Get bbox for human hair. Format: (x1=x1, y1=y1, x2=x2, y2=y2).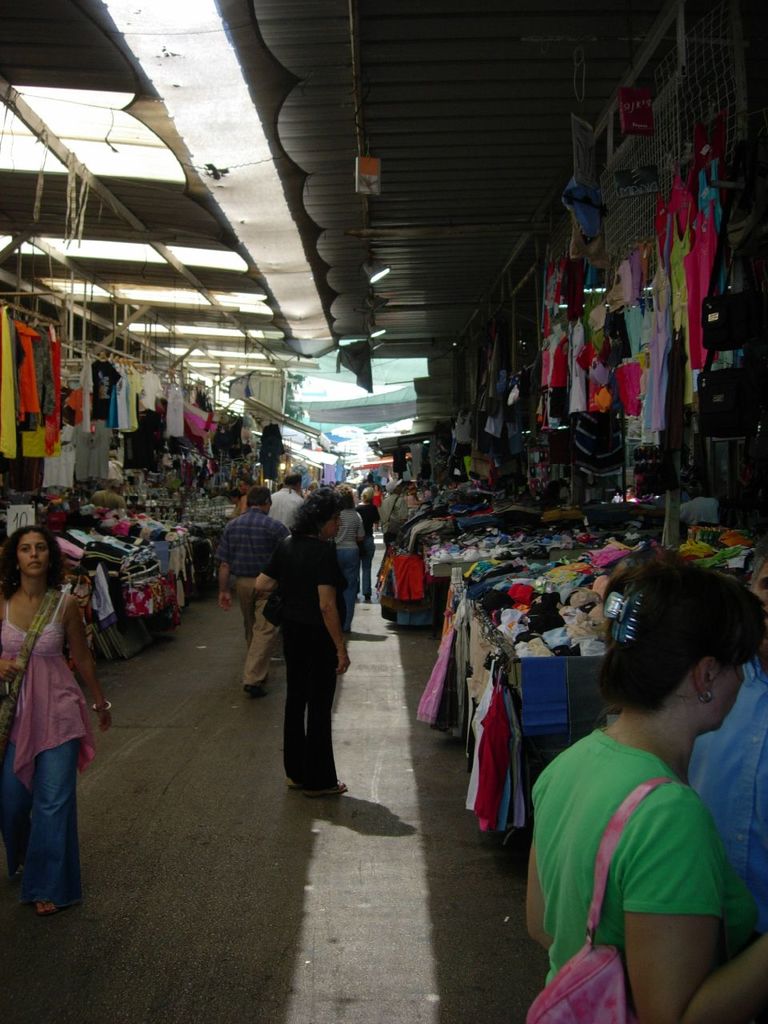
(x1=289, y1=488, x2=342, y2=539).
